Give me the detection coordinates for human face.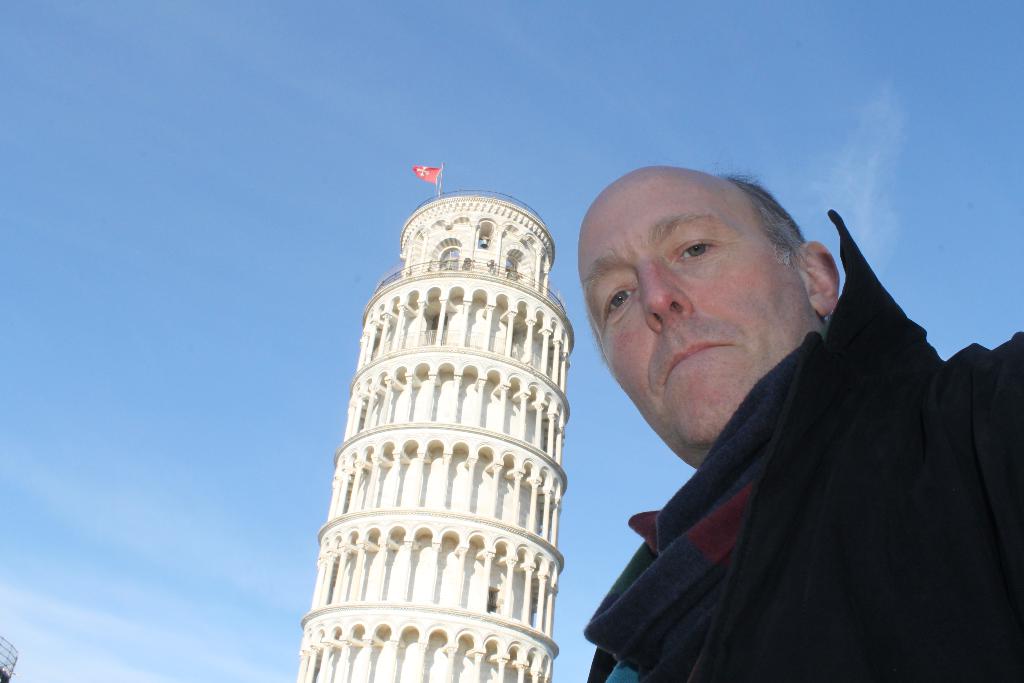
<region>577, 168, 811, 457</region>.
